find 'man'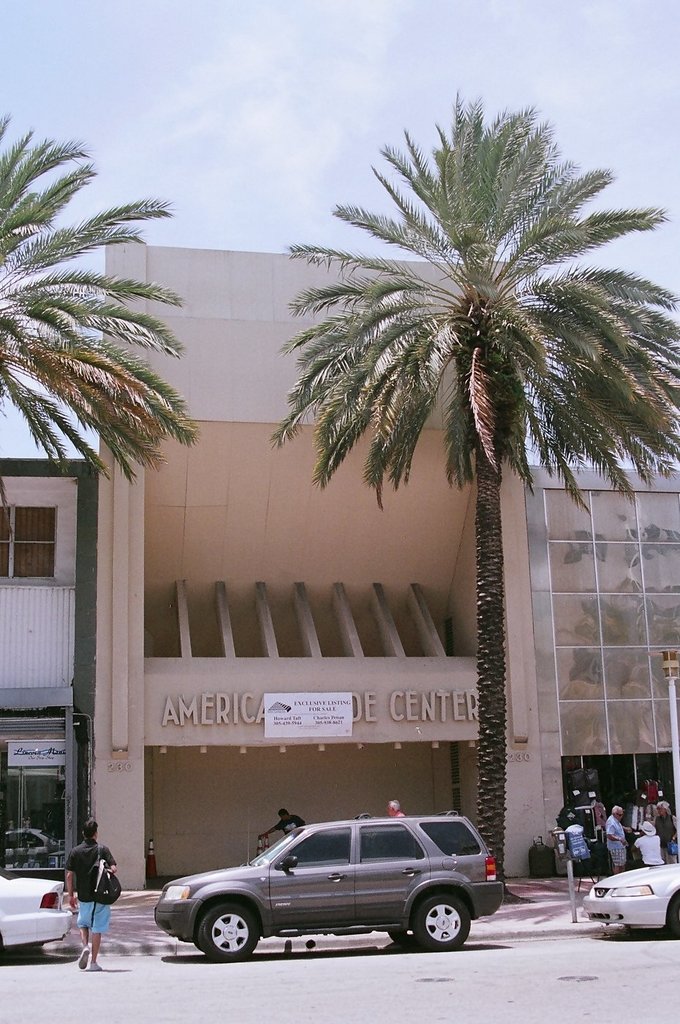
region(602, 802, 632, 873)
